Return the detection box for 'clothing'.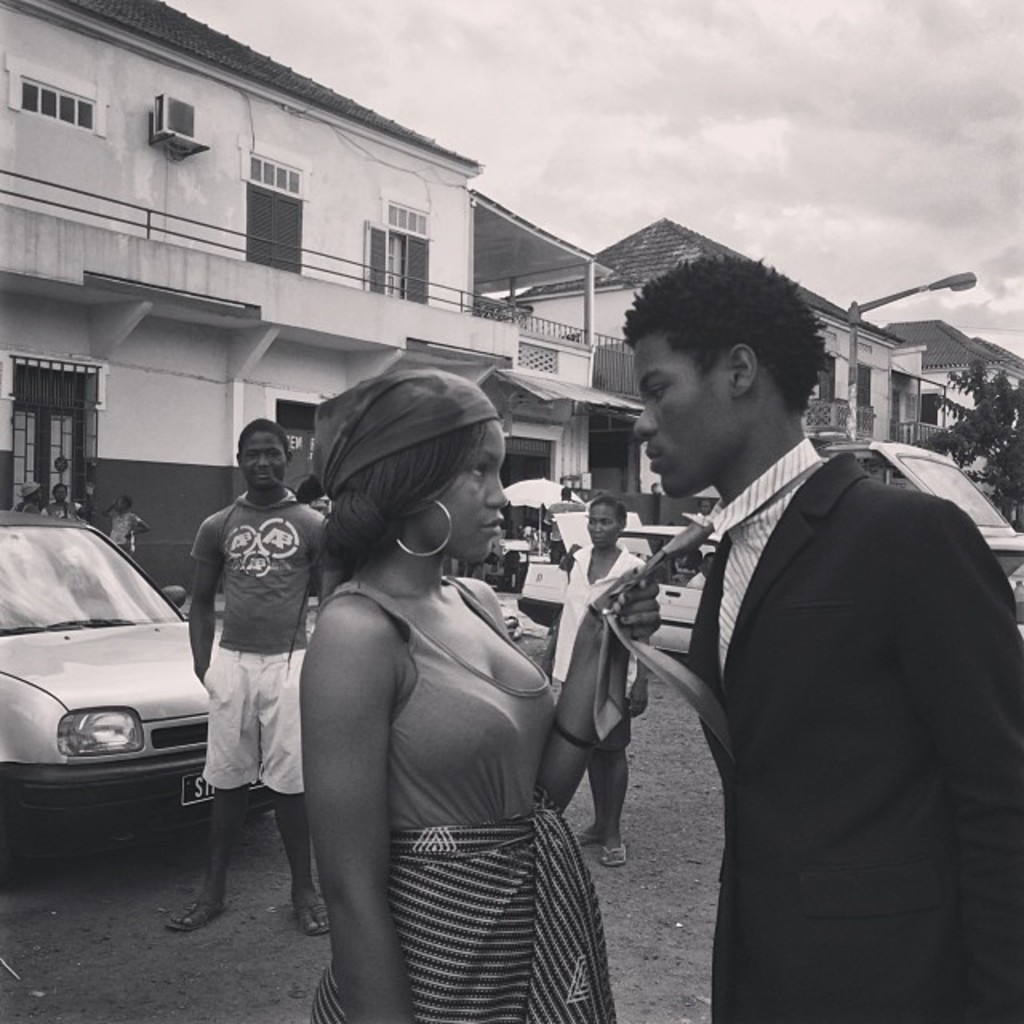
[x1=597, y1=426, x2=1022, y2=1022].
